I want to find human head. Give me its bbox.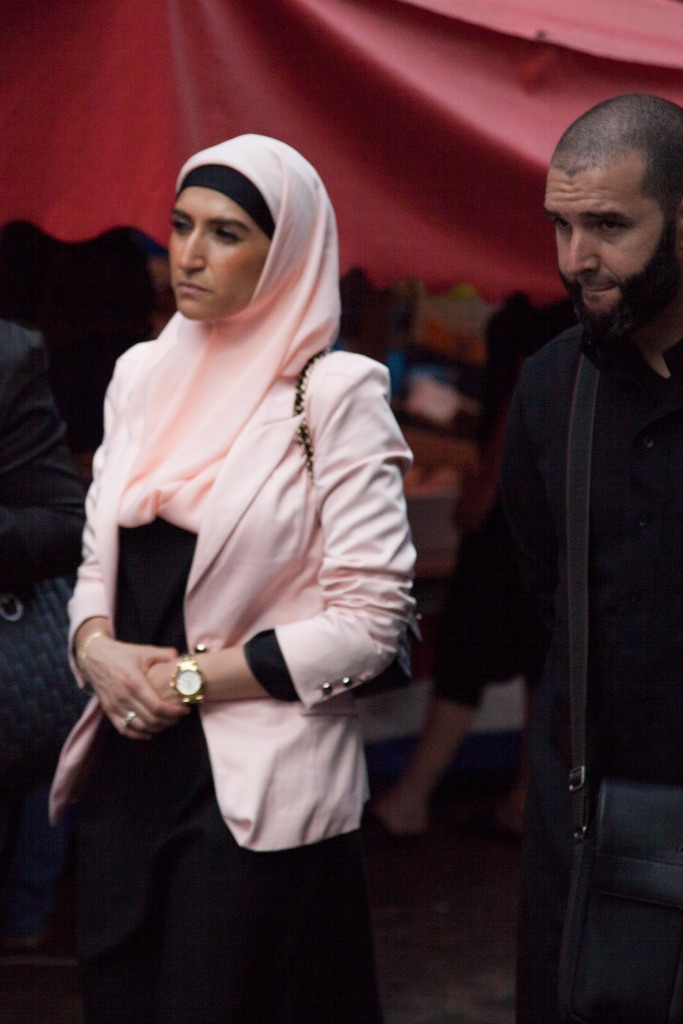
[552,84,679,316].
